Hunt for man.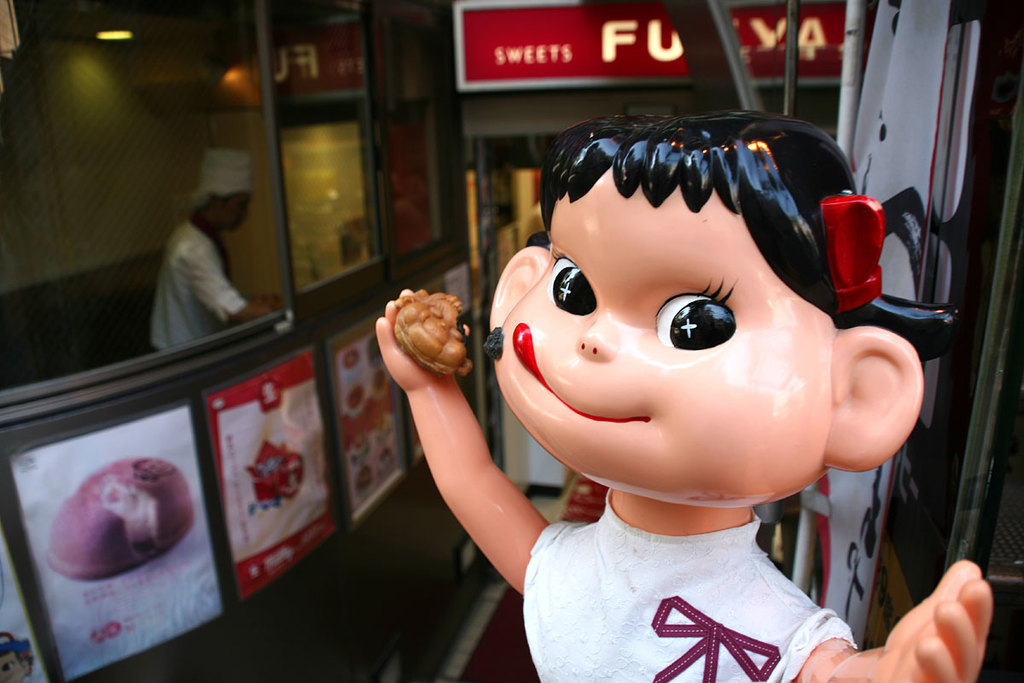
Hunted down at Rect(382, 129, 1020, 682).
